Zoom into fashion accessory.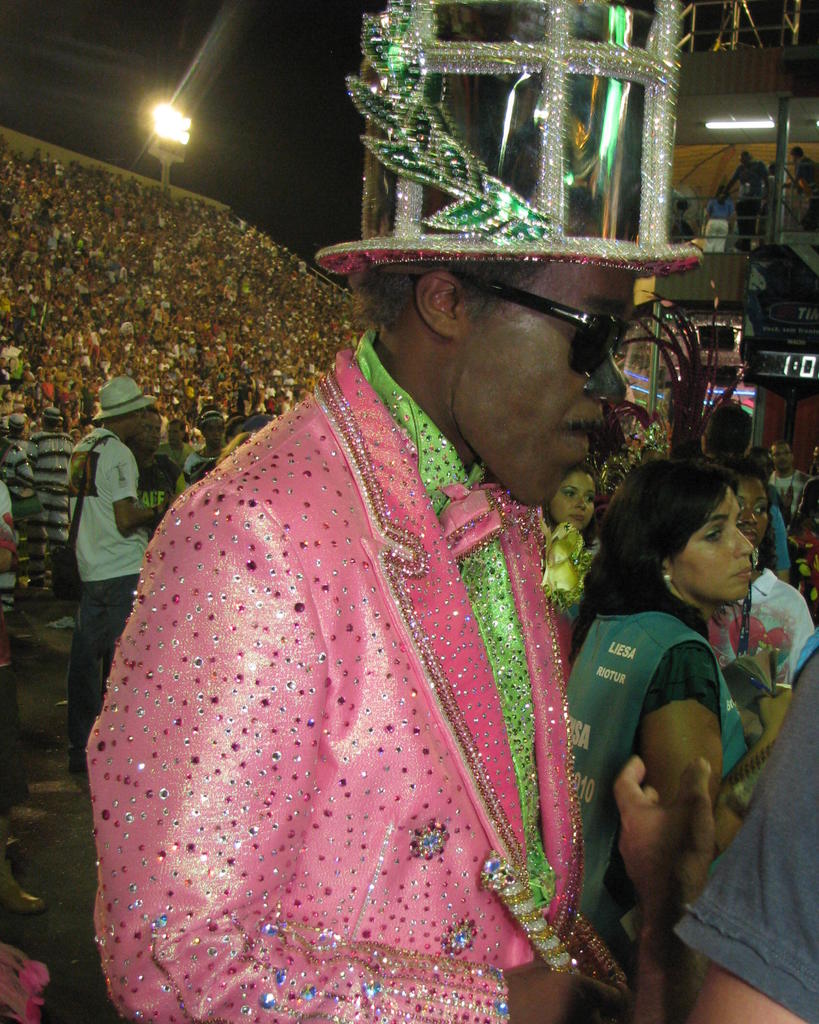
Zoom target: {"x1": 171, "y1": 446, "x2": 183, "y2": 463}.
